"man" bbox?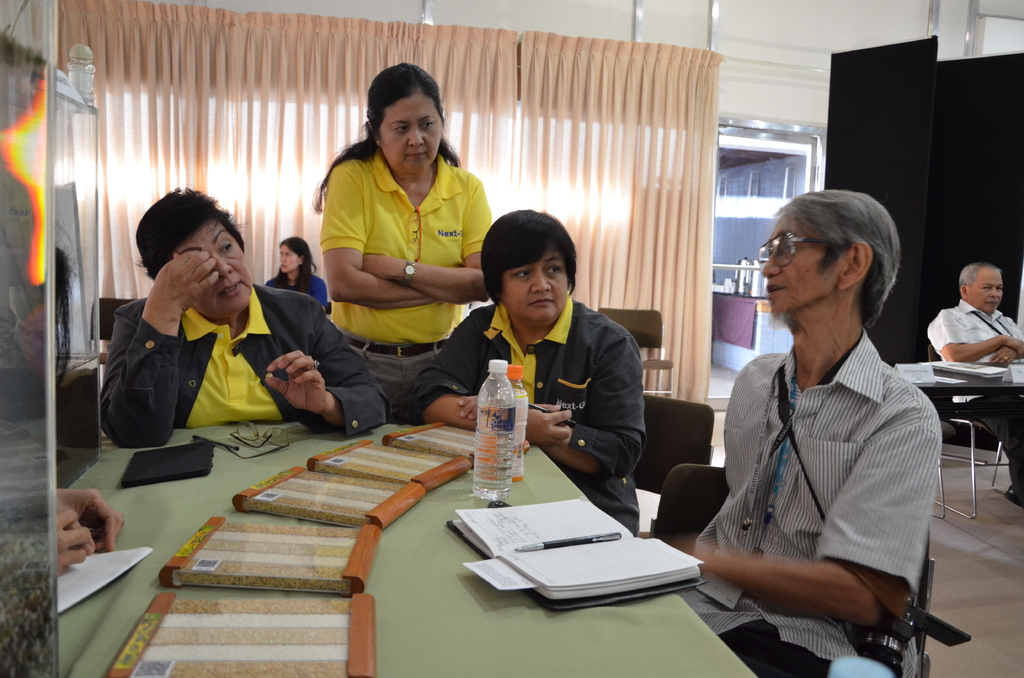
locate(923, 268, 1023, 511)
